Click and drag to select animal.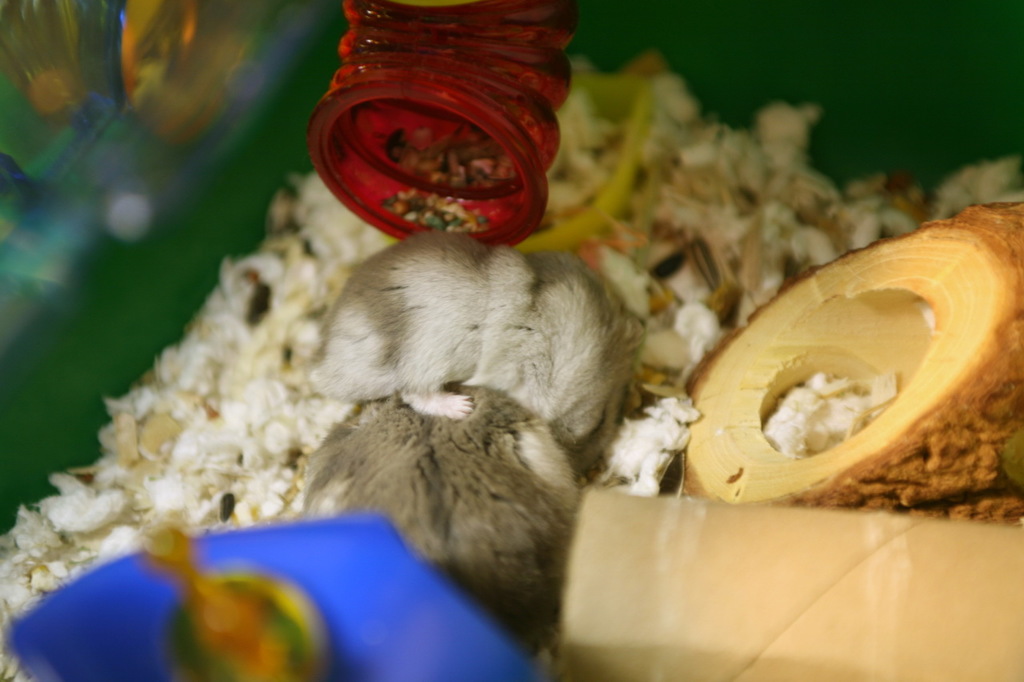
Selection: 303 374 584 655.
